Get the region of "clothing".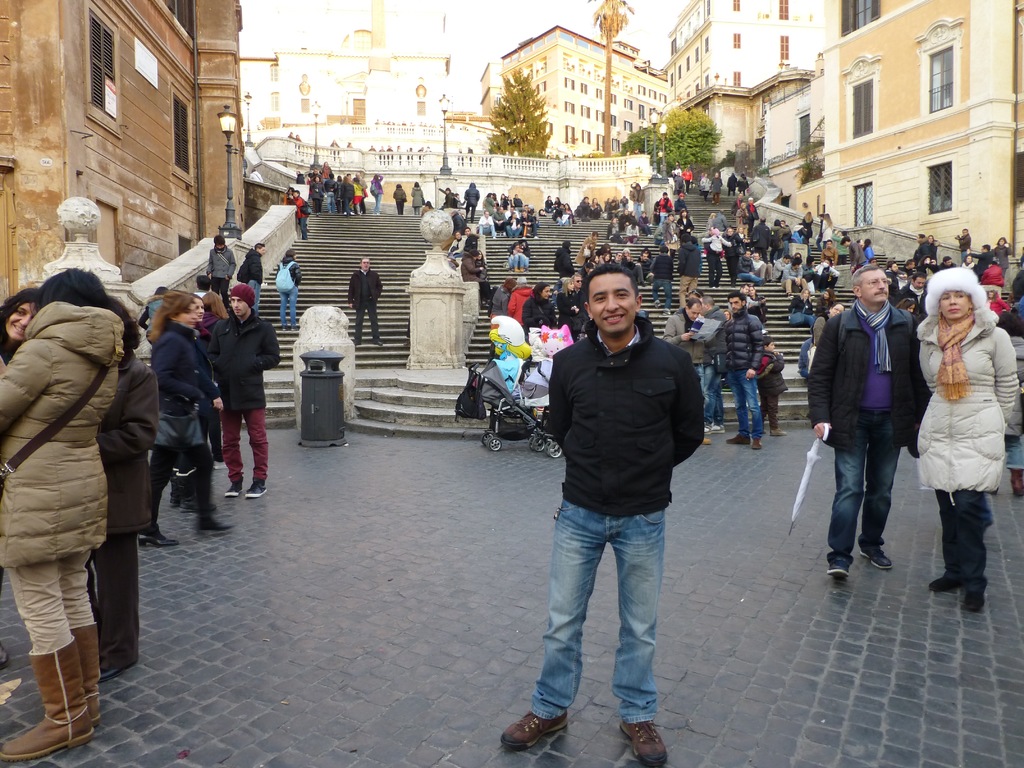
(510,253,521,268).
